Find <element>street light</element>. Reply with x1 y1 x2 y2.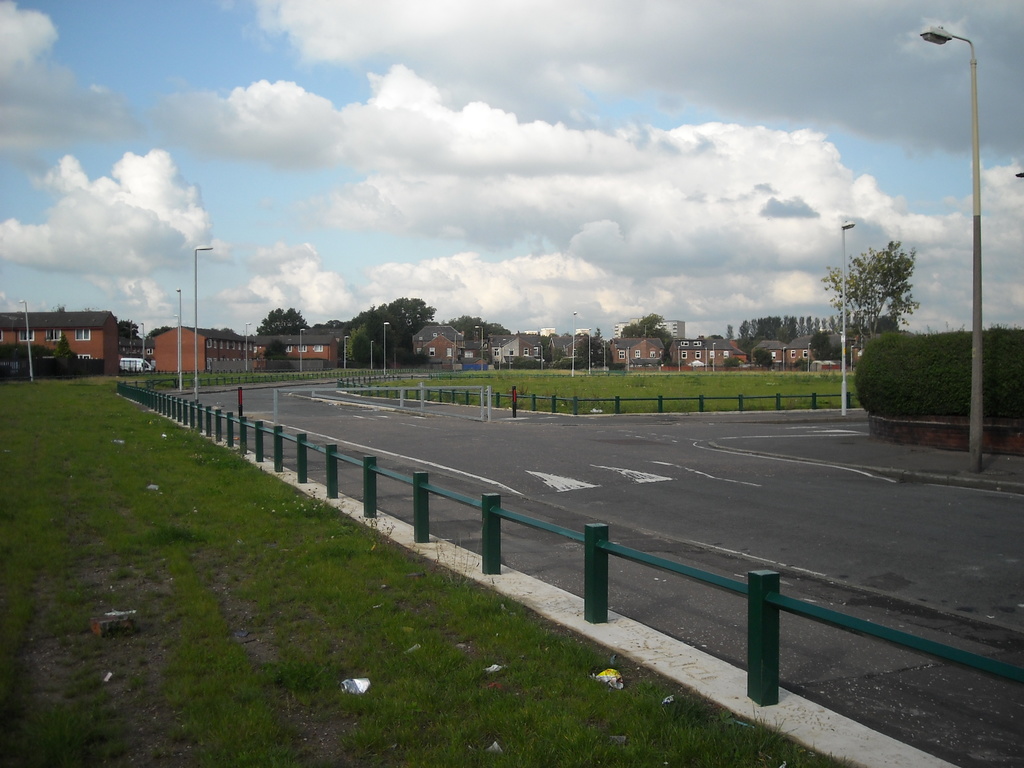
496 342 504 369.
